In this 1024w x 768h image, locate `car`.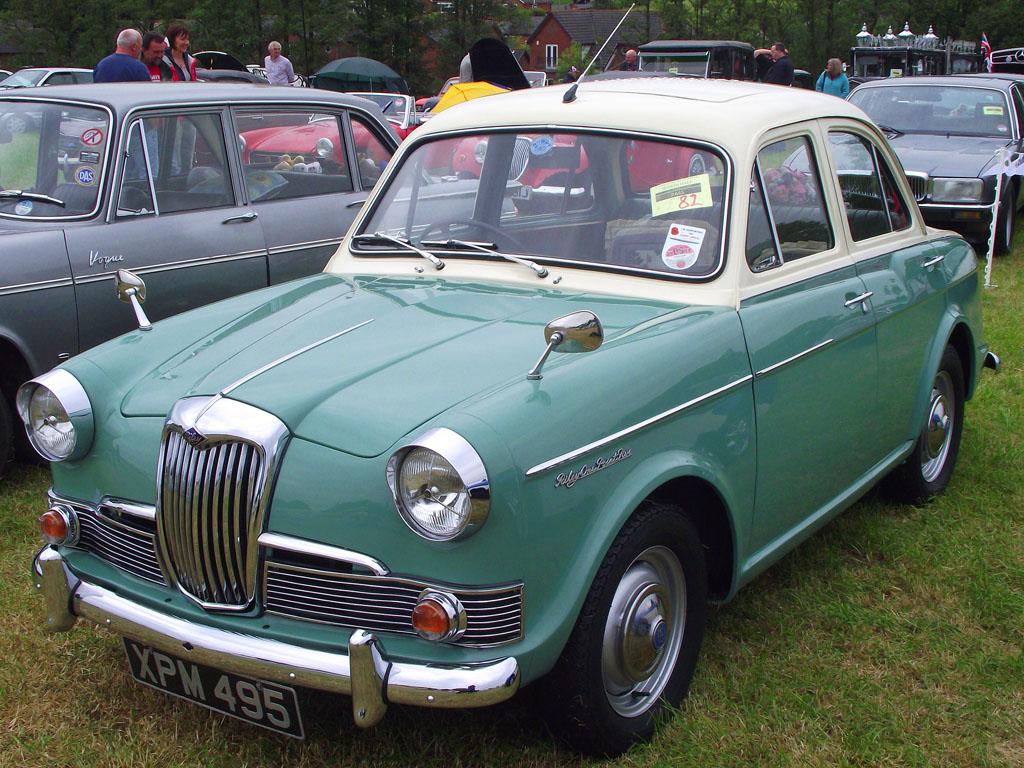
Bounding box: [782,76,1023,255].
